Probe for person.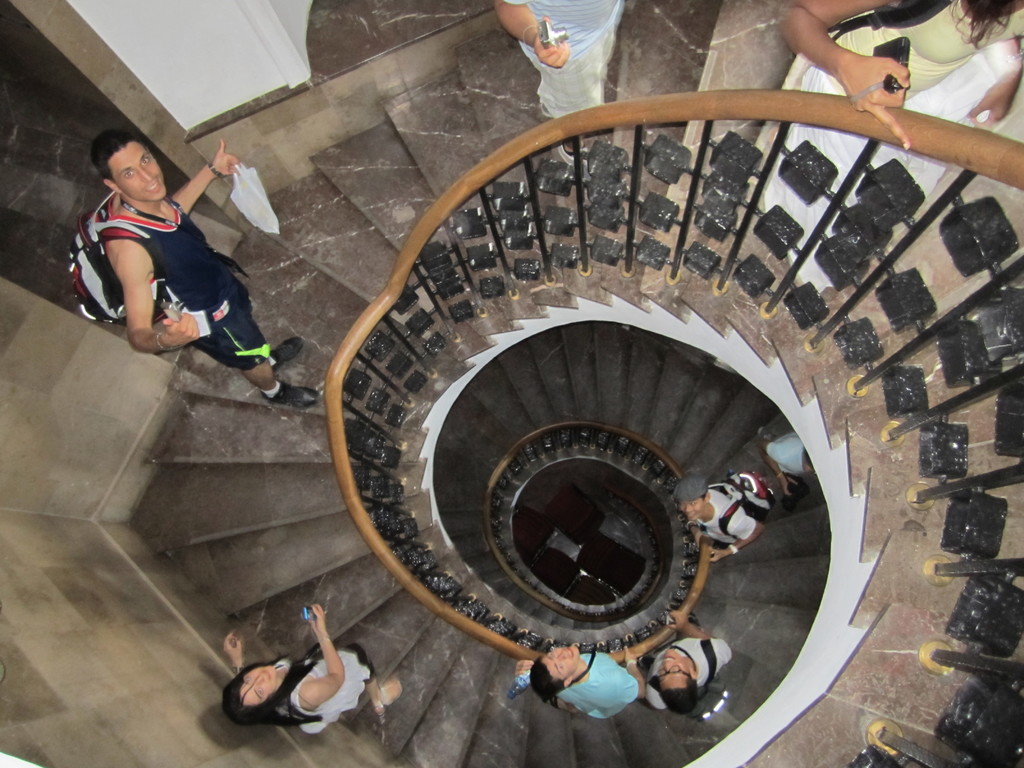
Probe result: 689, 477, 769, 561.
